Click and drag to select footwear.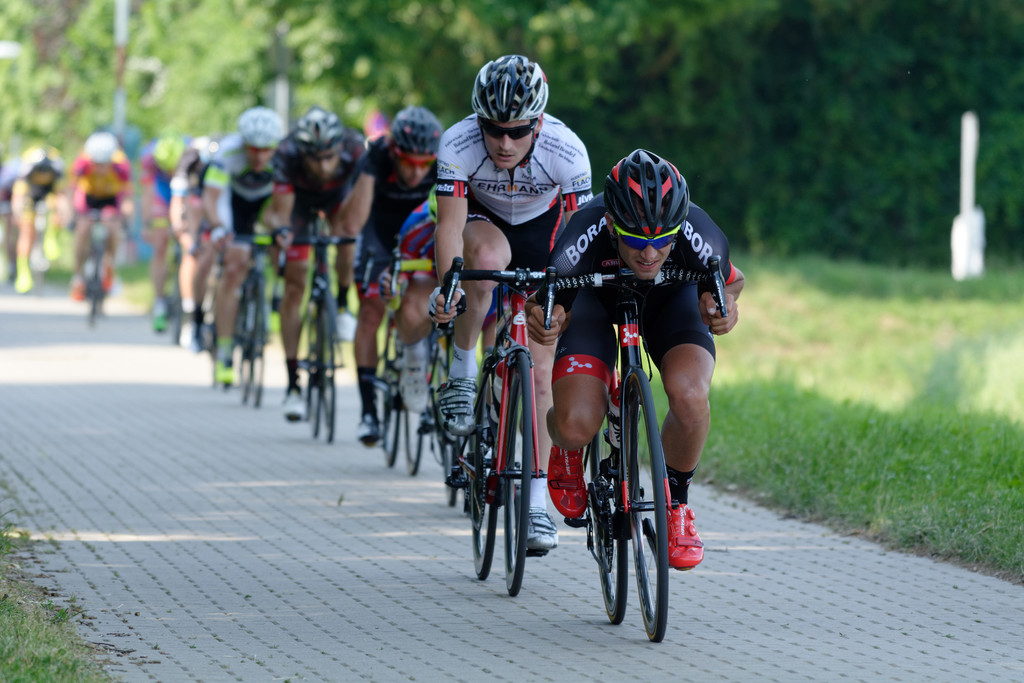
Selection: 181,323,196,353.
